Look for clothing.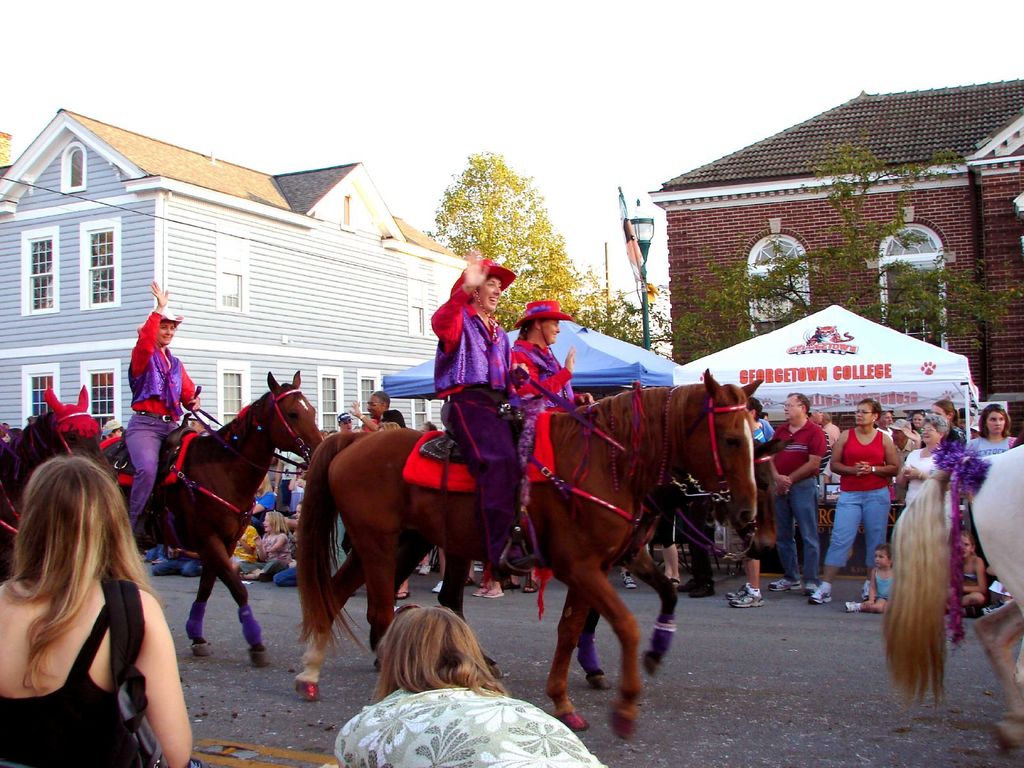
Found: pyautogui.locateOnScreen(120, 298, 197, 528).
